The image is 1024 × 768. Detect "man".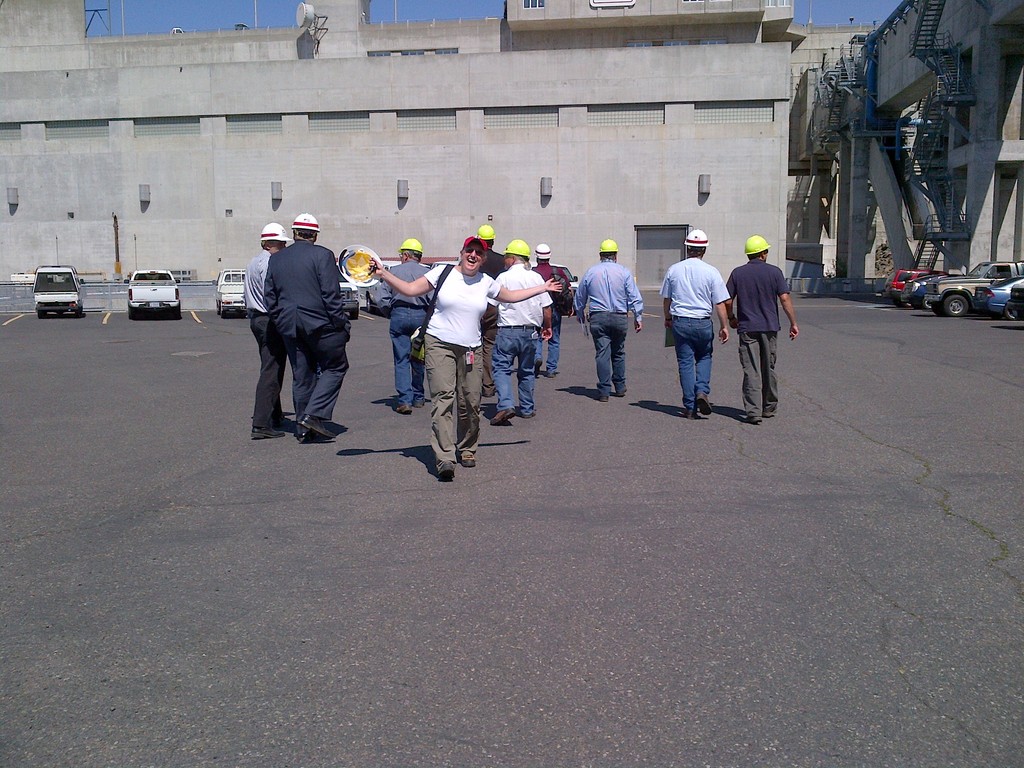
Detection: bbox=[464, 227, 508, 380].
